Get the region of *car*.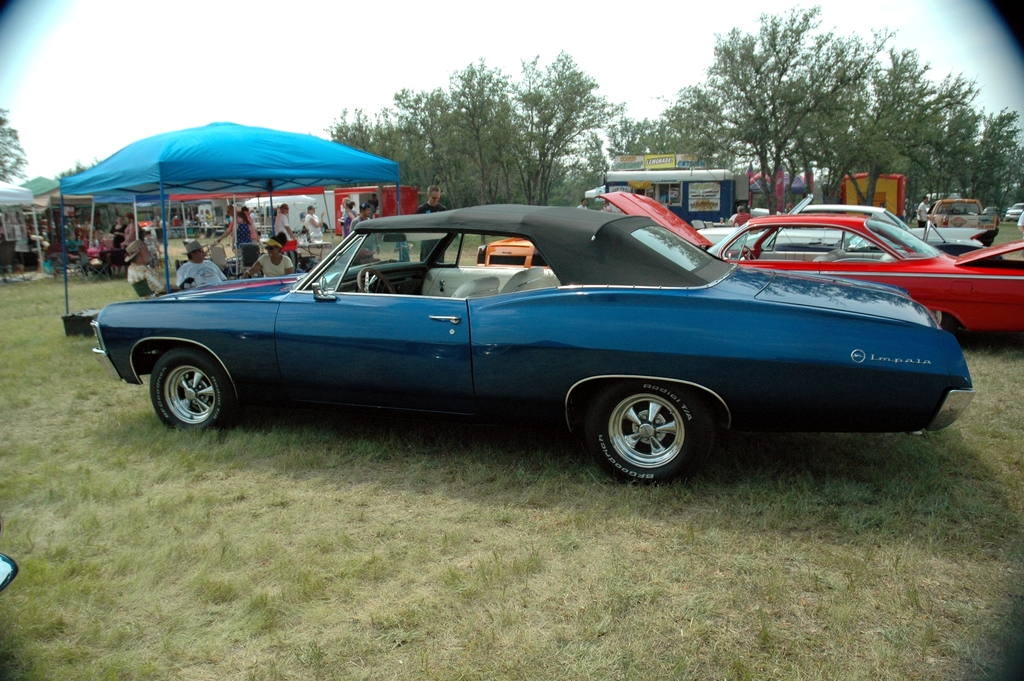
bbox=[697, 194, 988, 244].
